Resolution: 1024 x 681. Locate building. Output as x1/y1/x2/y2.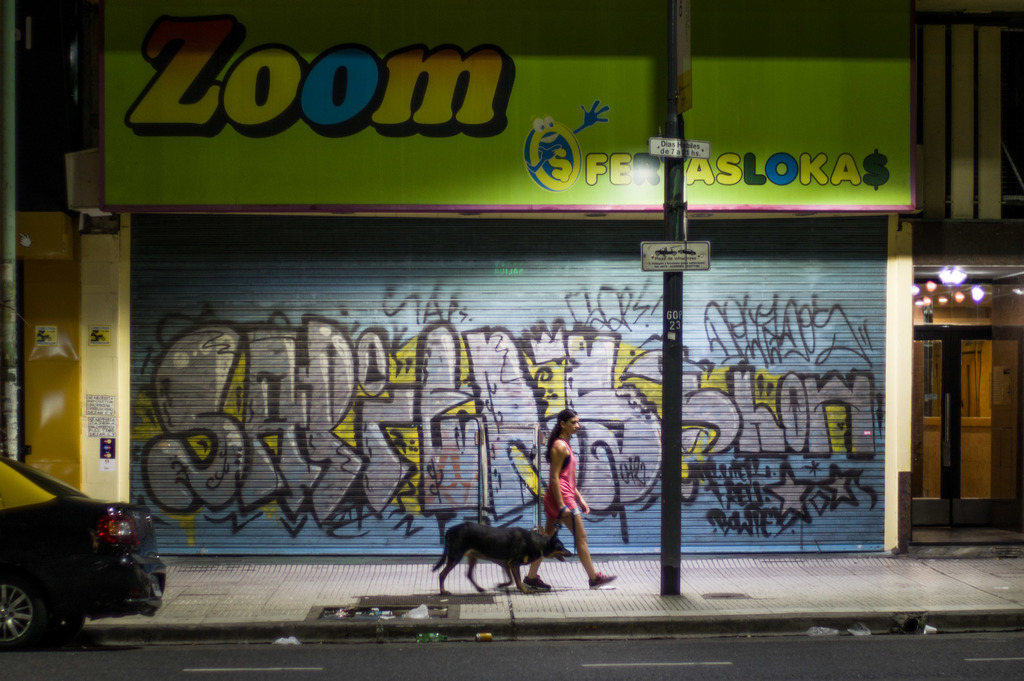
0/0/1023/556.
